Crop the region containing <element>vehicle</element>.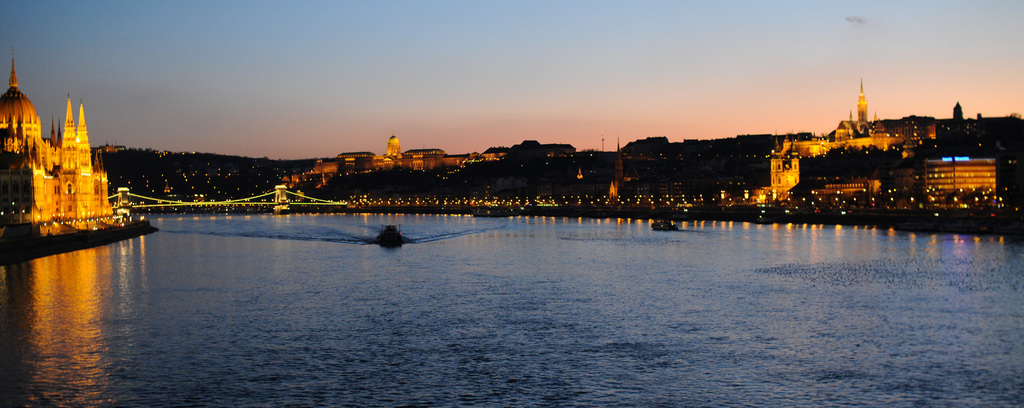
Crop region: 650/220/678/233.
